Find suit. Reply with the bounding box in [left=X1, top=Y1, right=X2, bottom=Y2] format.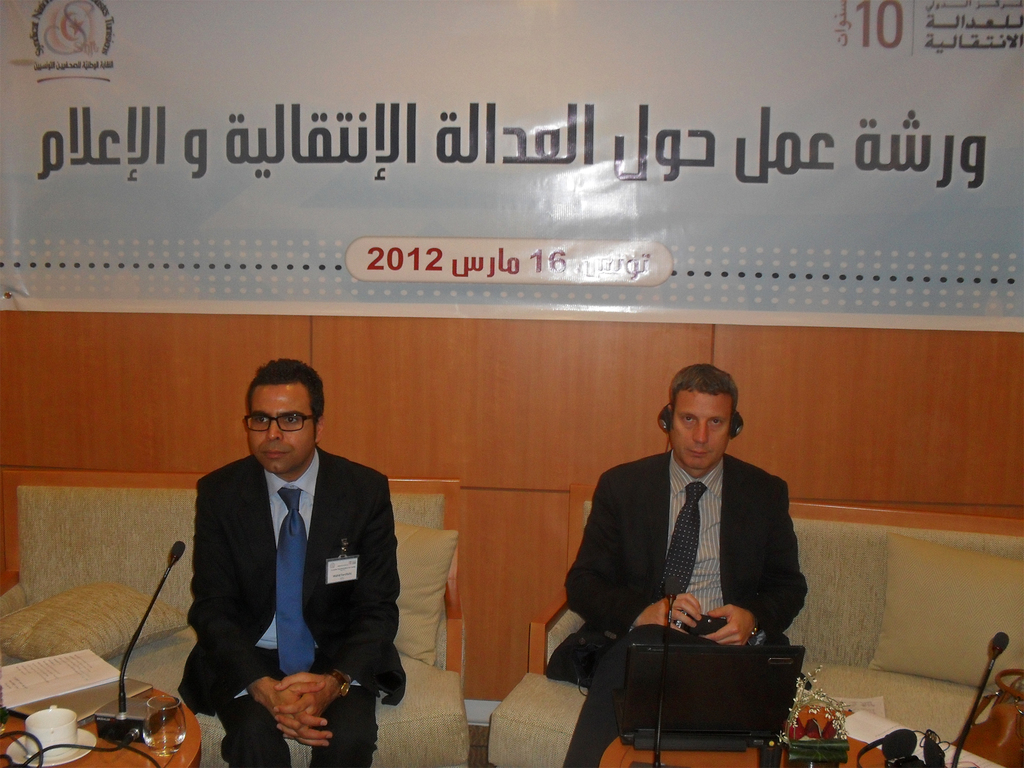
[left=177, top=444, right=407, bottom=767].
